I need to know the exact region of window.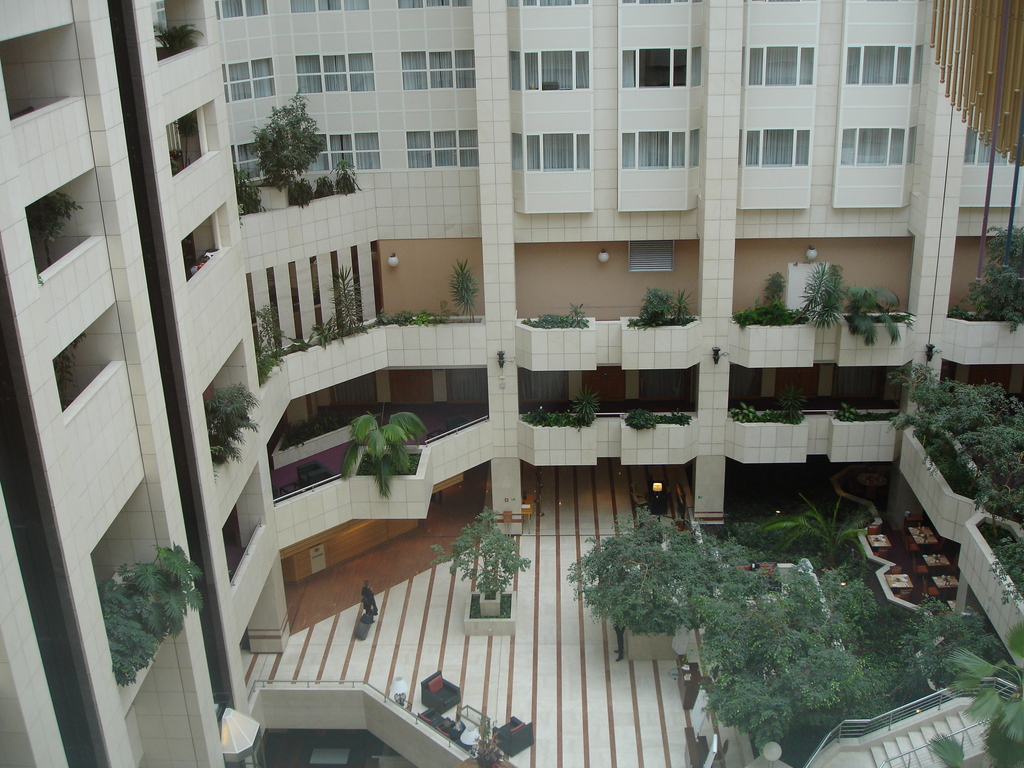
Region: rect(227, 140, 278, 179).
